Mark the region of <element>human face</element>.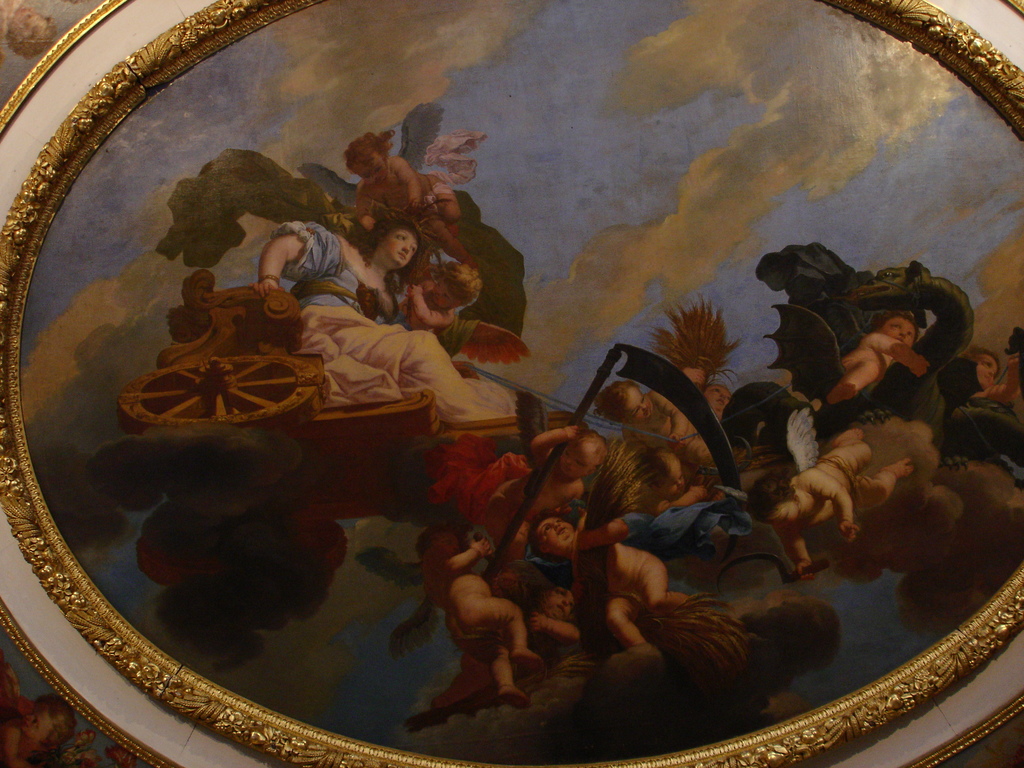
Region: [883, 320, 916, 340].
